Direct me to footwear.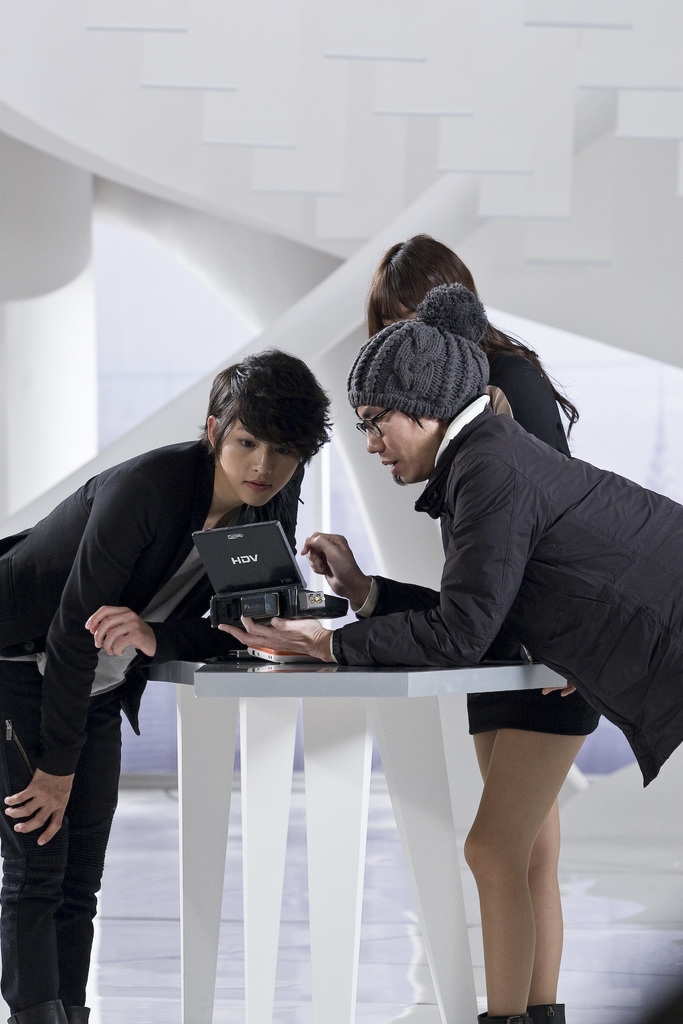
Direction: region(532, 997, 559, 1023).
